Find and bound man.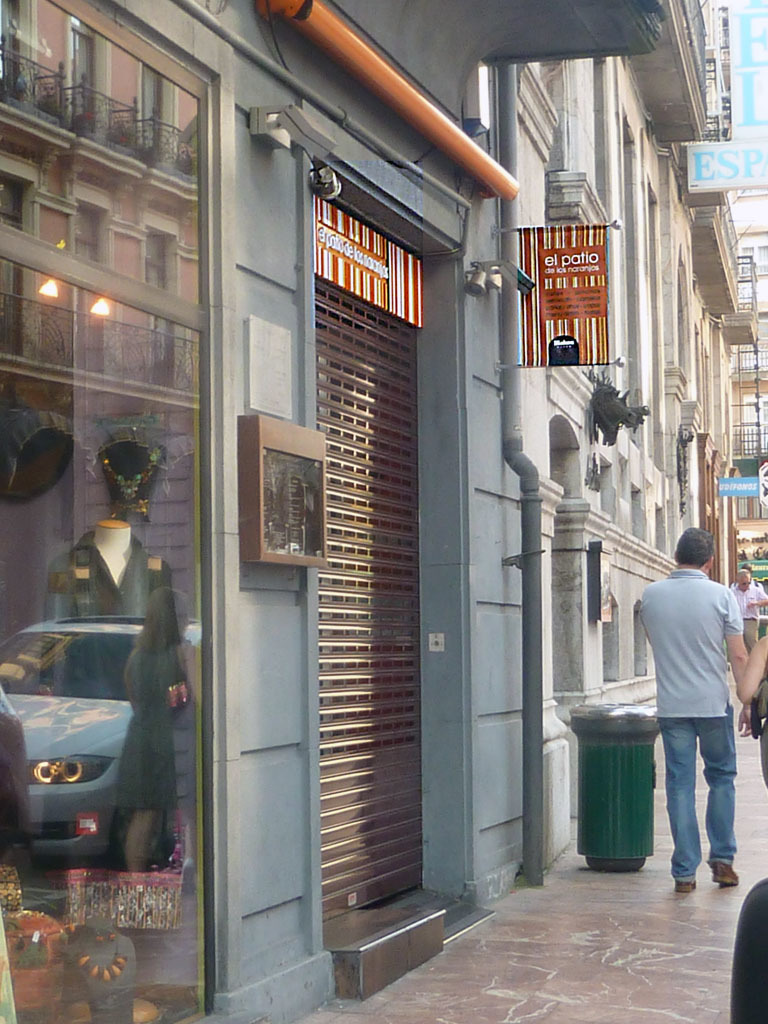
Bound: <box>637,514,754,896</box>.
